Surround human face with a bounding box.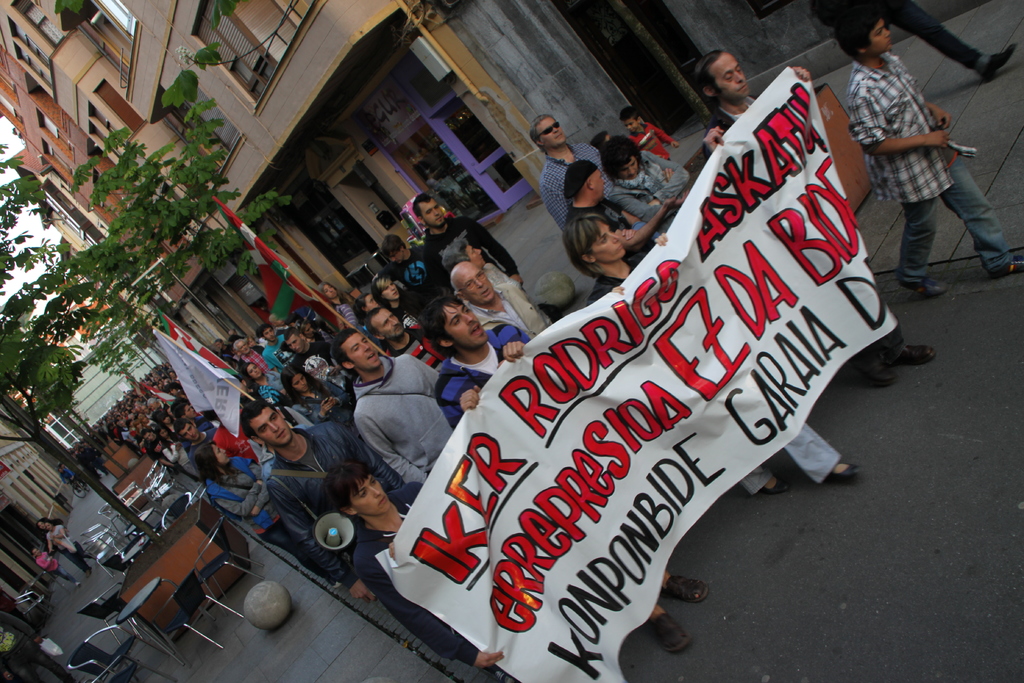
box=[42, 521, 53, 531].
